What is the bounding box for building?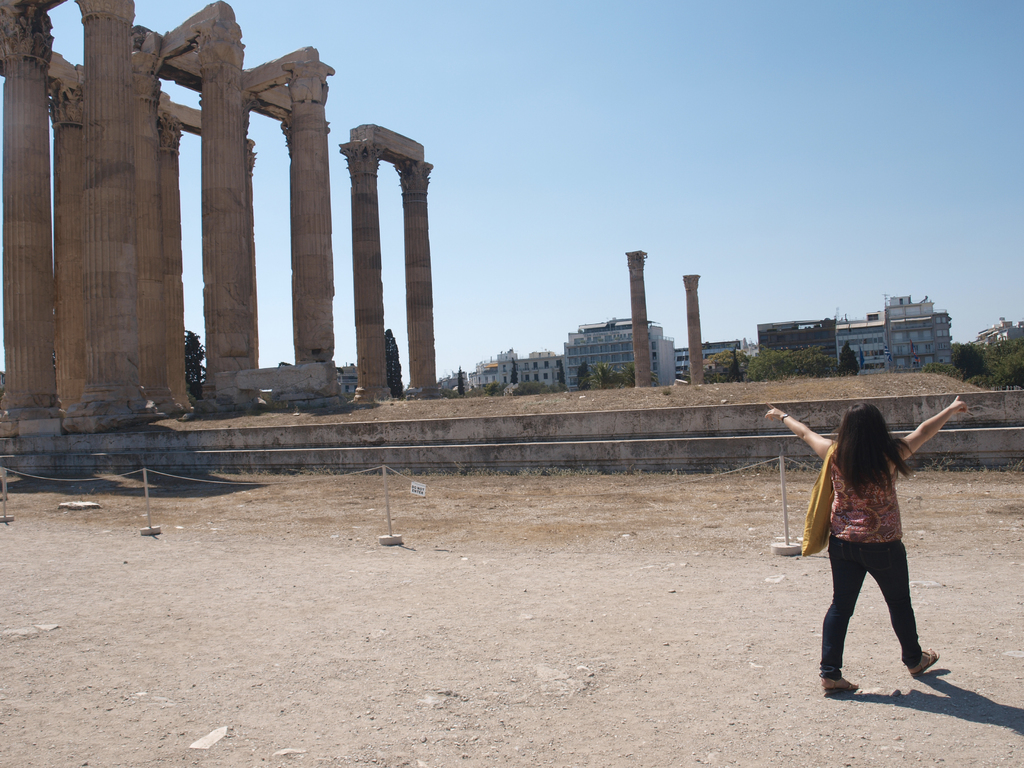
[left=469, top=349, right=562, bottom=392].
